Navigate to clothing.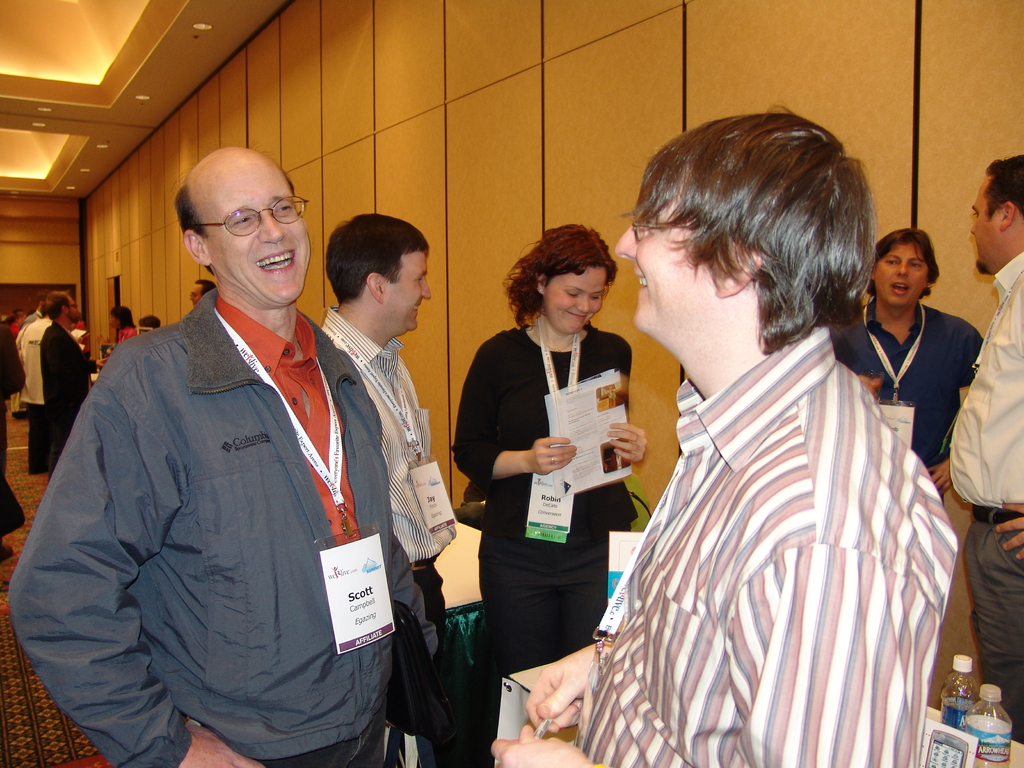
Navigation target: 447, 313, 630, 767.
